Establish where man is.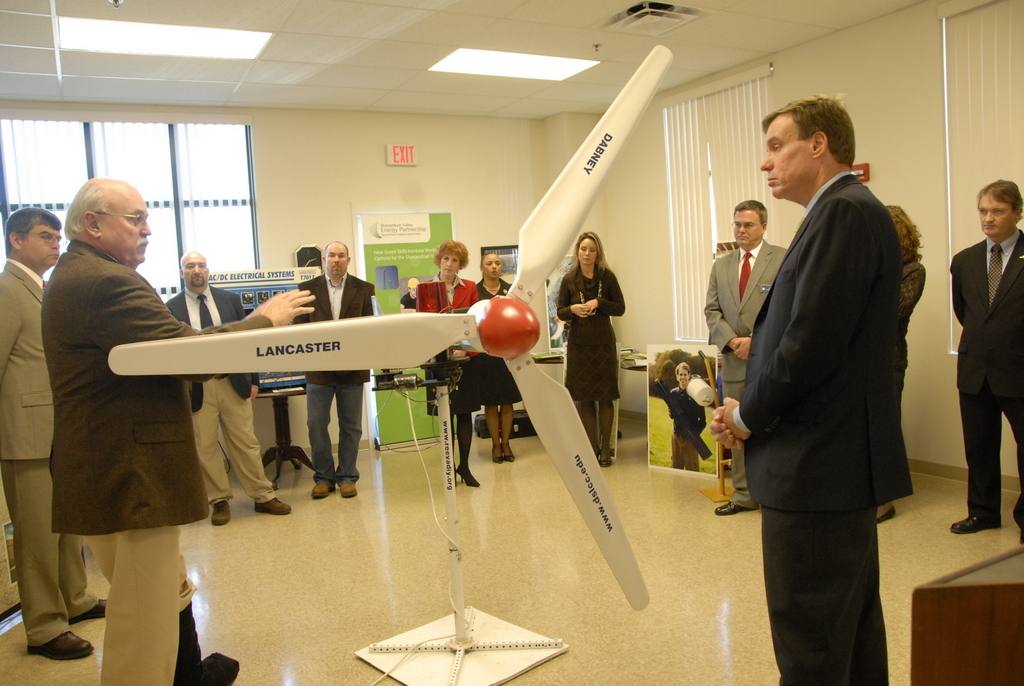
Established at locate(944, 179, 1023, 541).
